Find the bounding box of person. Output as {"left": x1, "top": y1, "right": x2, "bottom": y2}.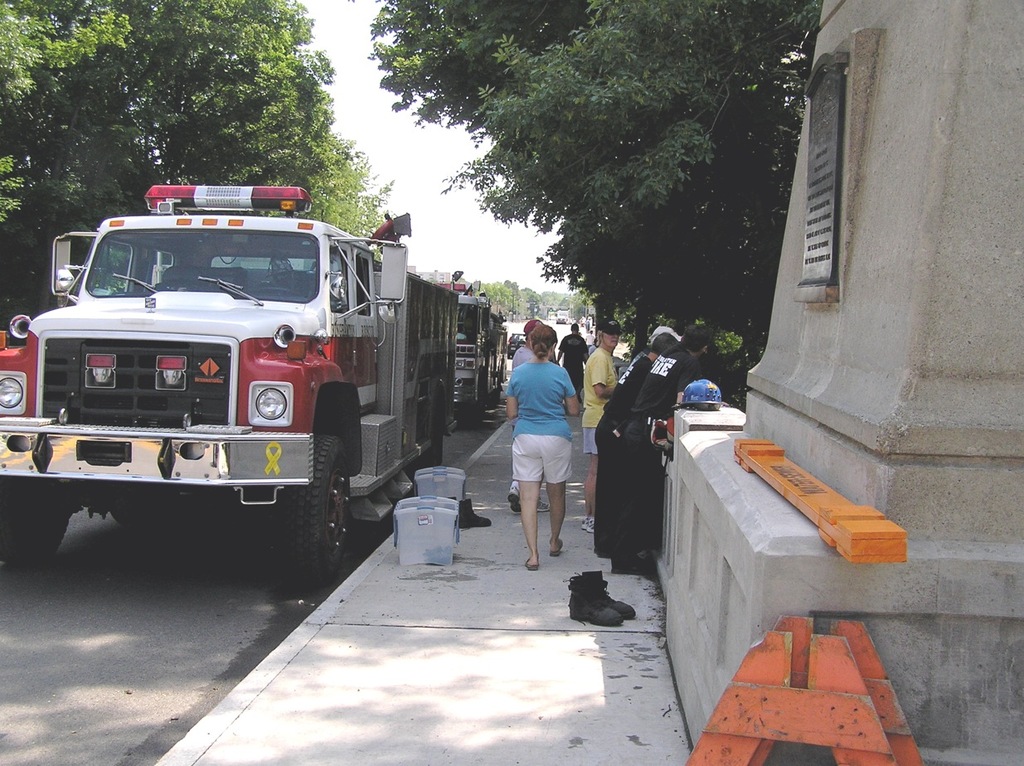
{"left": 557, "top": 320, "right": 586, "bottom": 414}.
